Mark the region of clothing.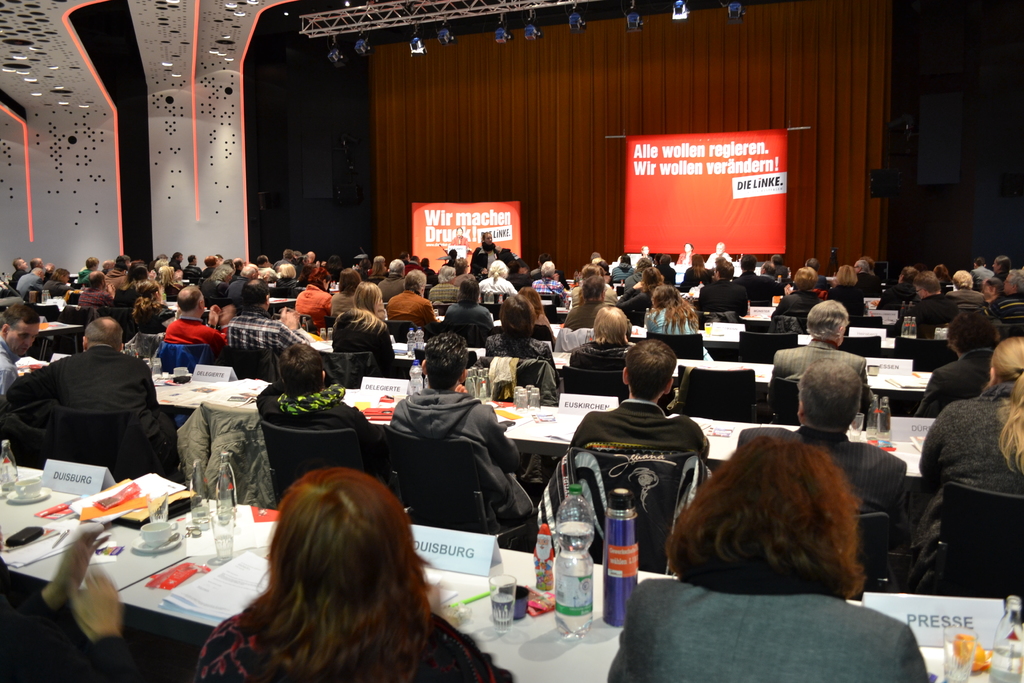
Region: rect(563, 304, 601, 327).
